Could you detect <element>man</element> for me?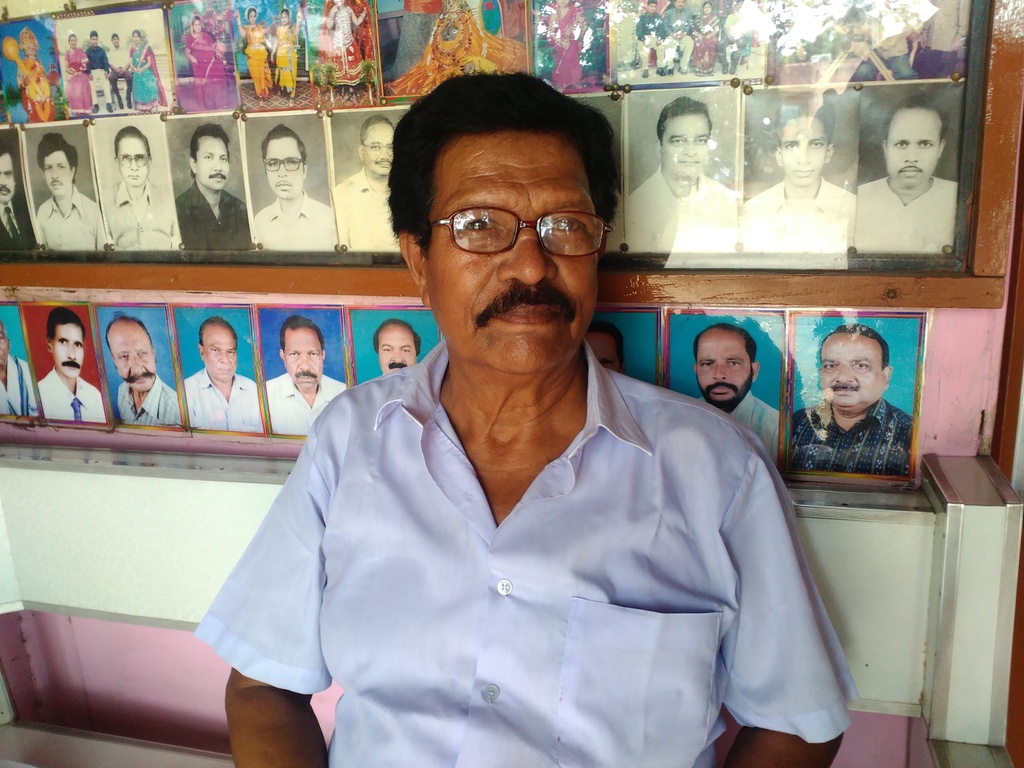
Detection result: rect(582, 328, 623, 371).
